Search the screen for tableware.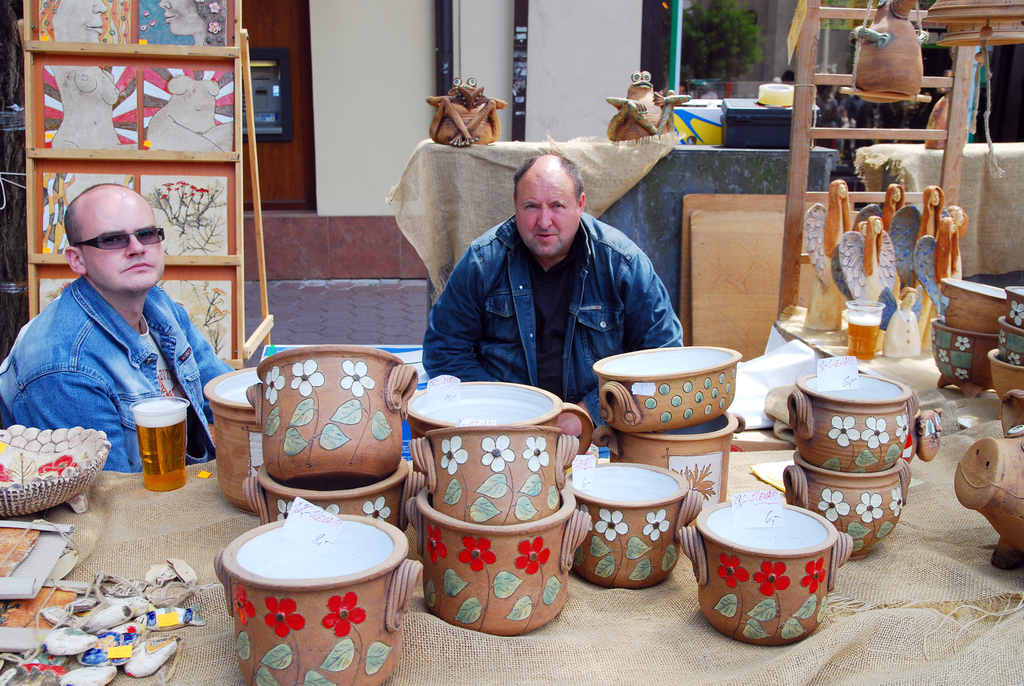
Found at [left=614, top=421, right=744, bottom=508].
